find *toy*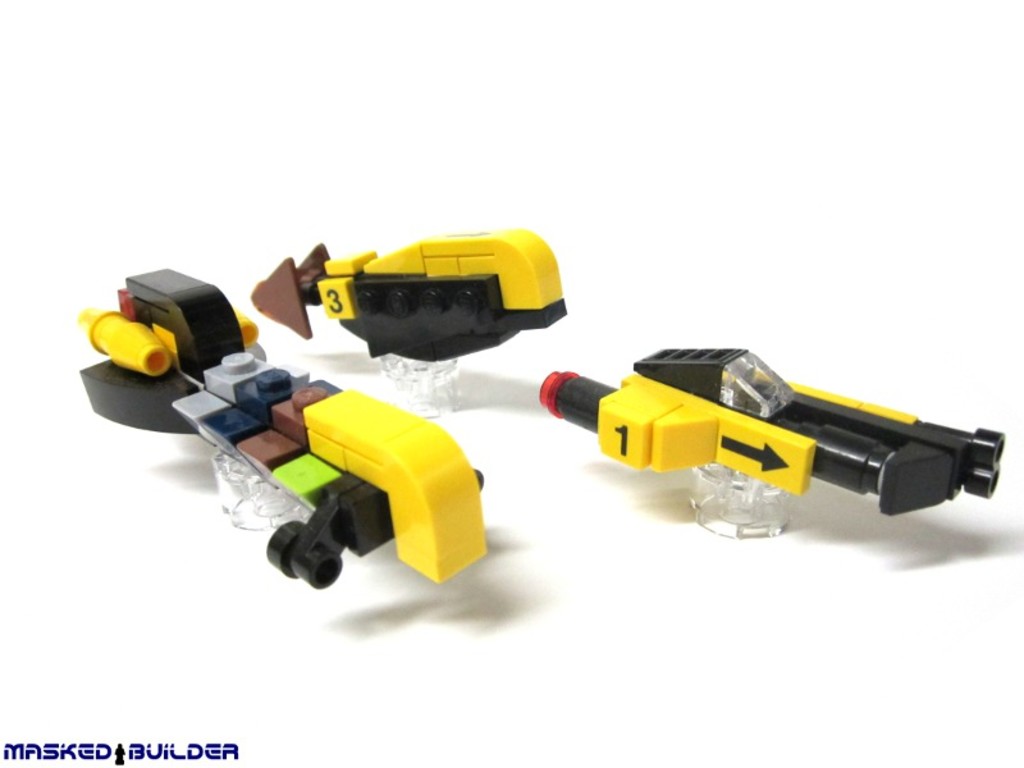
locate(79, 268, 489, 593)
